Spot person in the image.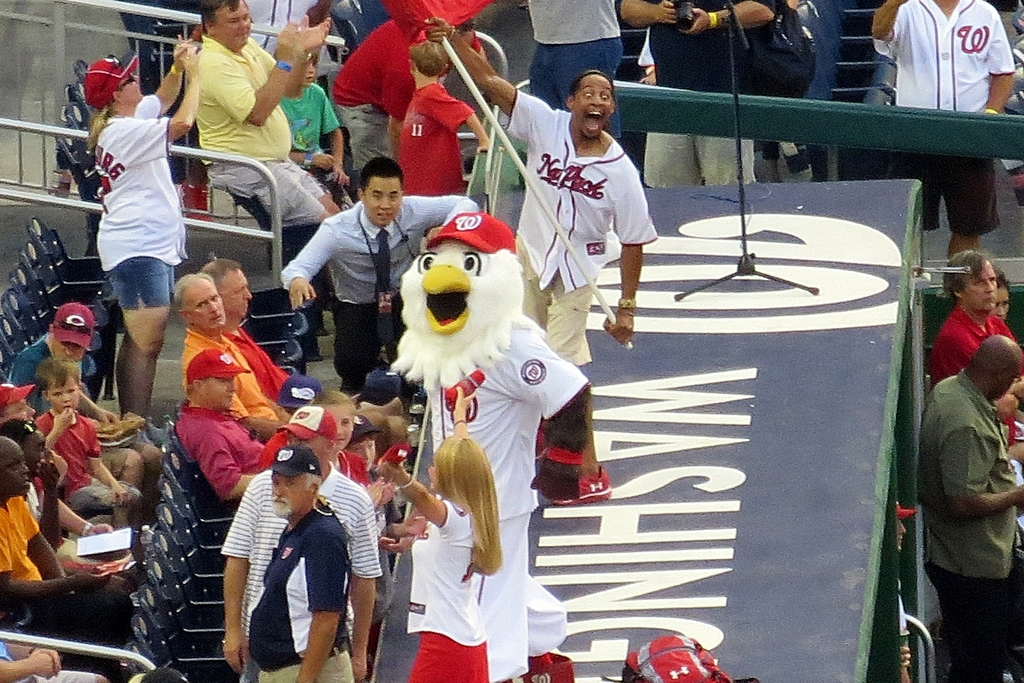
person found at (0, 632, 112, 682).
